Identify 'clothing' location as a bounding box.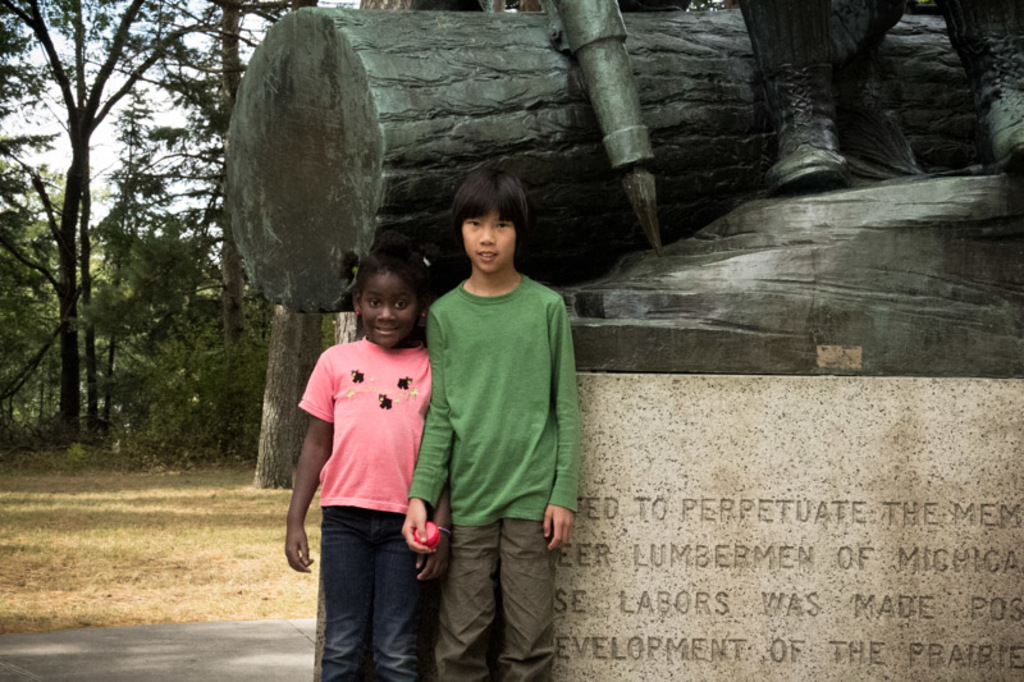
left=404, top=253, right=575, bottom=681.
